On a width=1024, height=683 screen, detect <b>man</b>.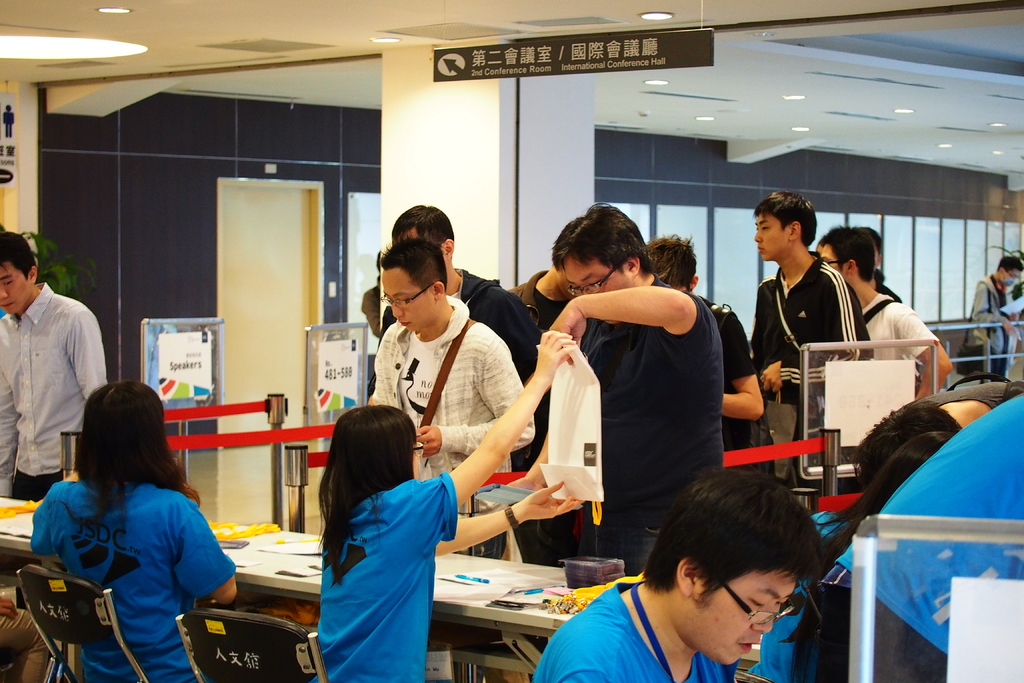
(x1=375, y1=249, x2=523, y2=504).
